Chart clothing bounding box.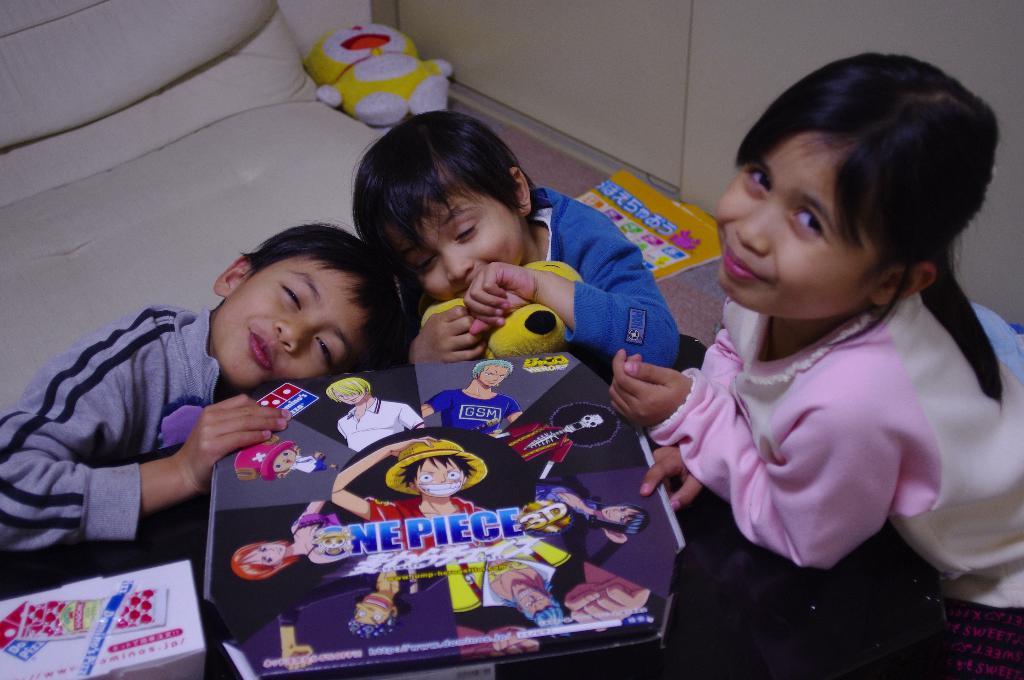
Charted: (508, 419, 576, 465).
